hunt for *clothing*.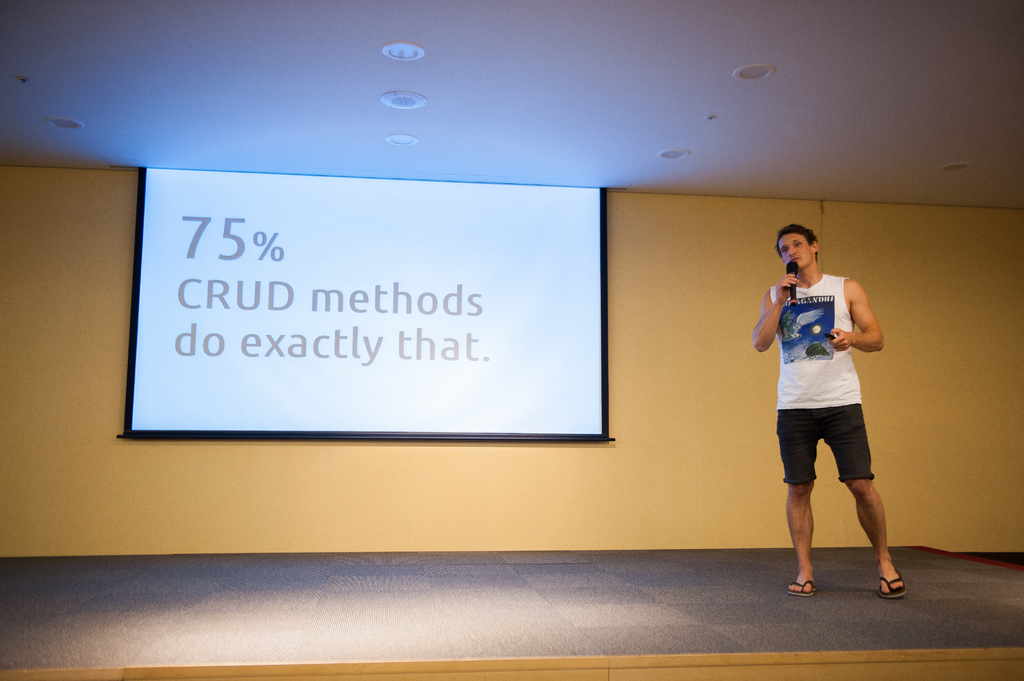
Hunted down at Rect(768, 268, 888, 520).
